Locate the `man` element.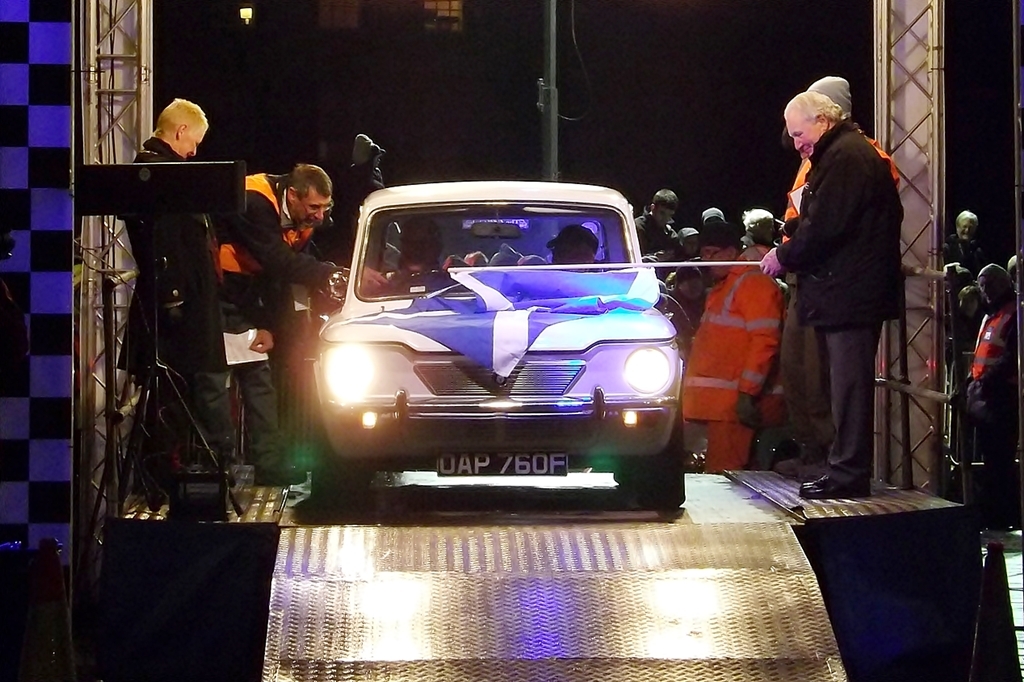
Element bbox: [left=679, top=225, right=784, bottom=473].
